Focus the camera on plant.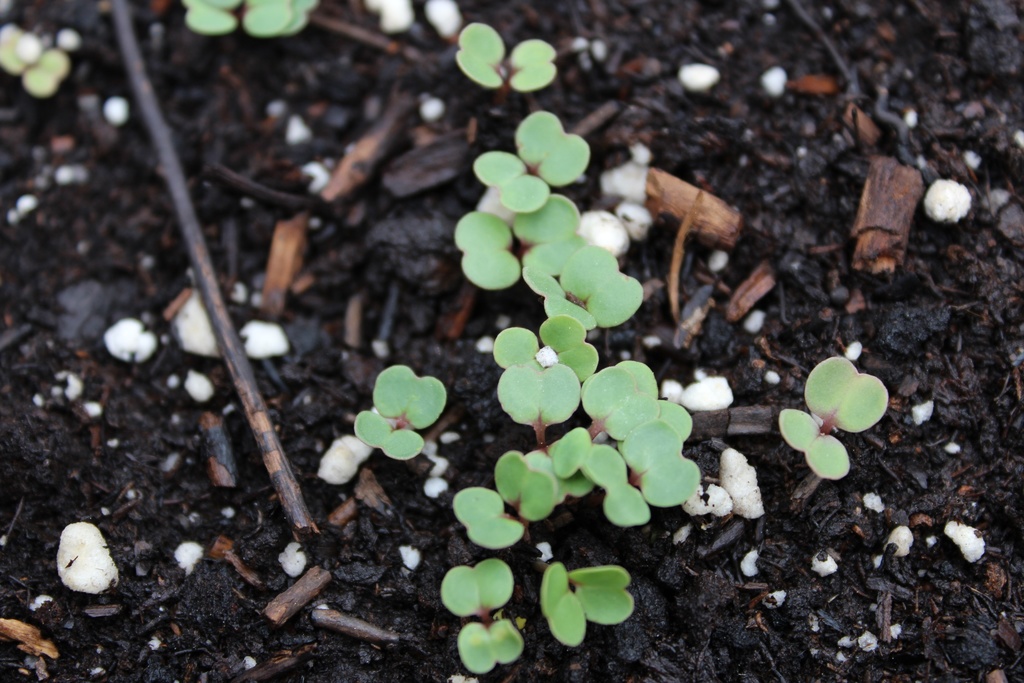
Focus region: 471:104:591:211.
